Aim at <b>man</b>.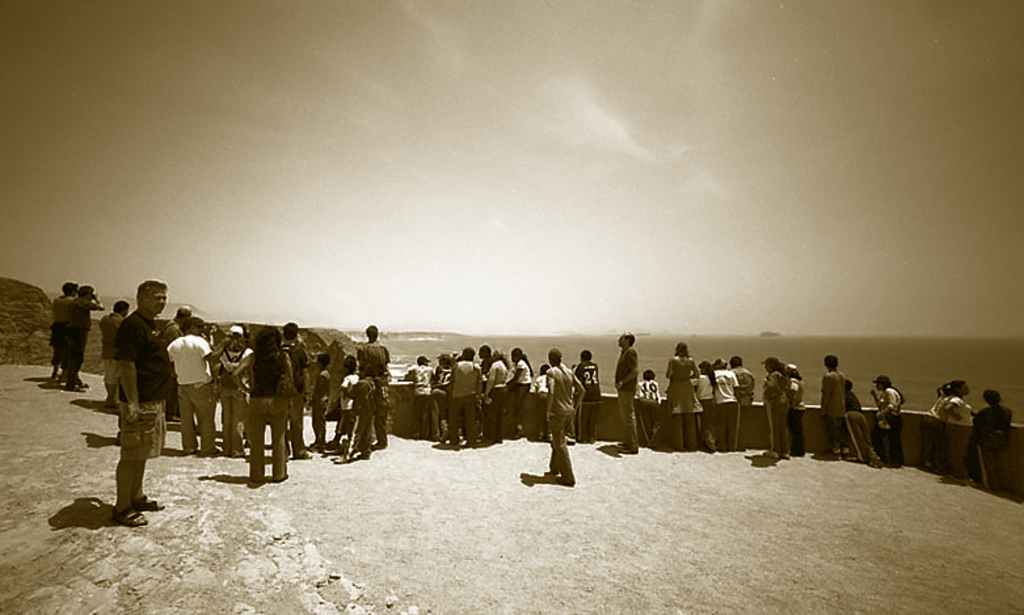
Aimed at 400, 353, 431, 435.
